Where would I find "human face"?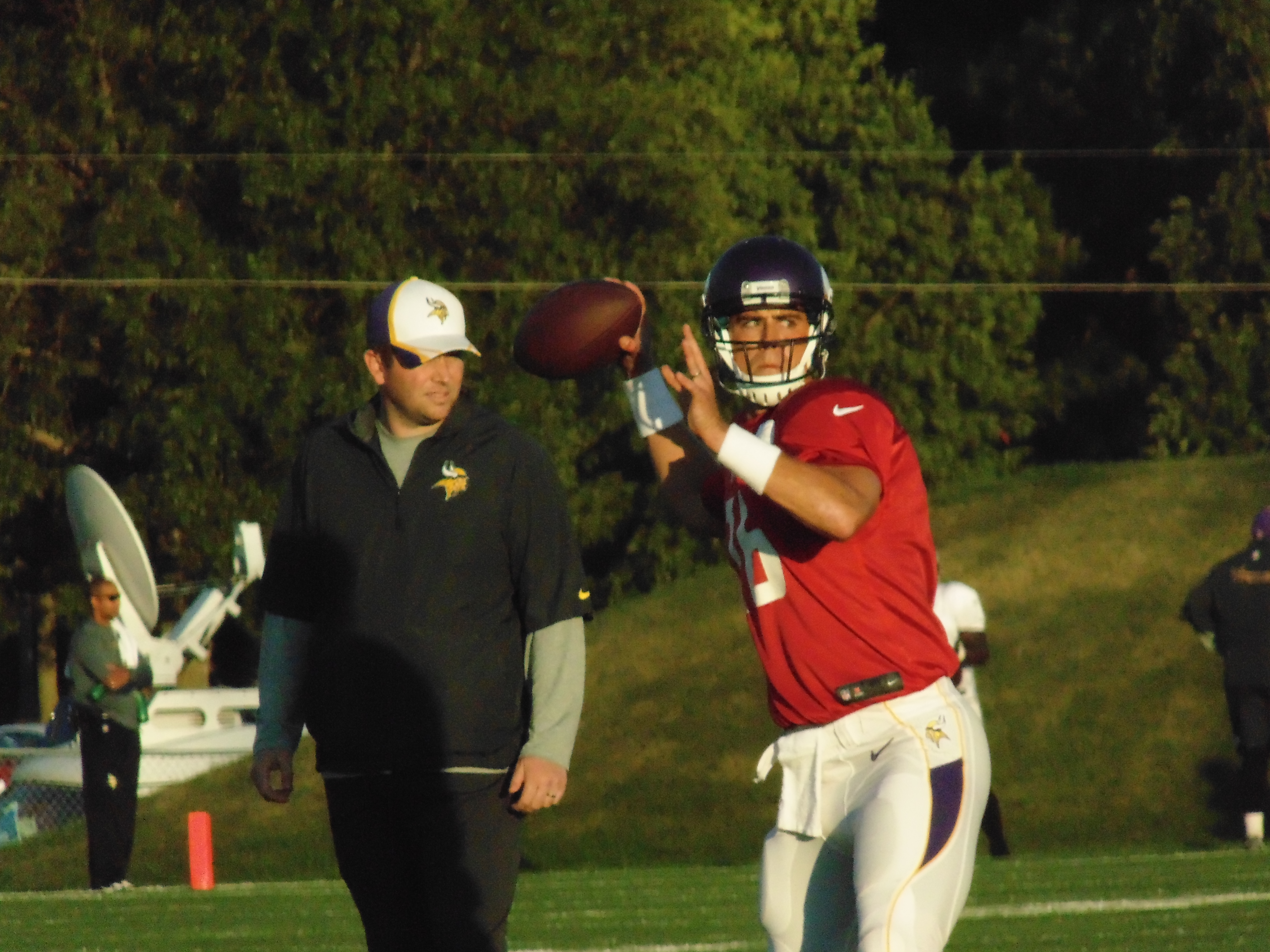
At 94:86:113:104.
